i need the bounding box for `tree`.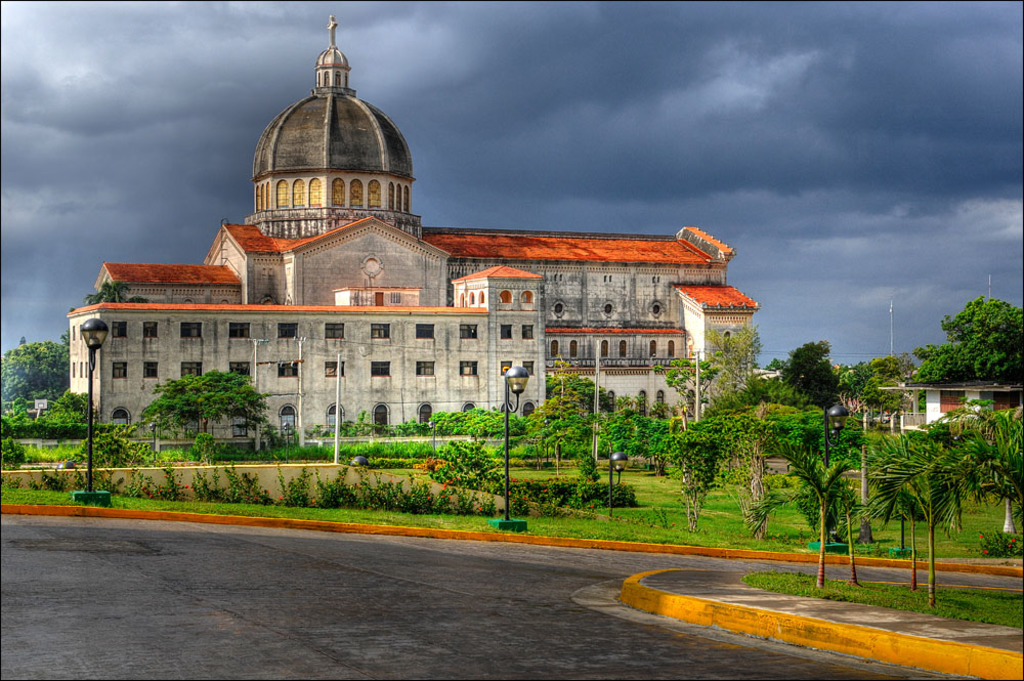
Here it is: detection(872, 434, 956, 609).
